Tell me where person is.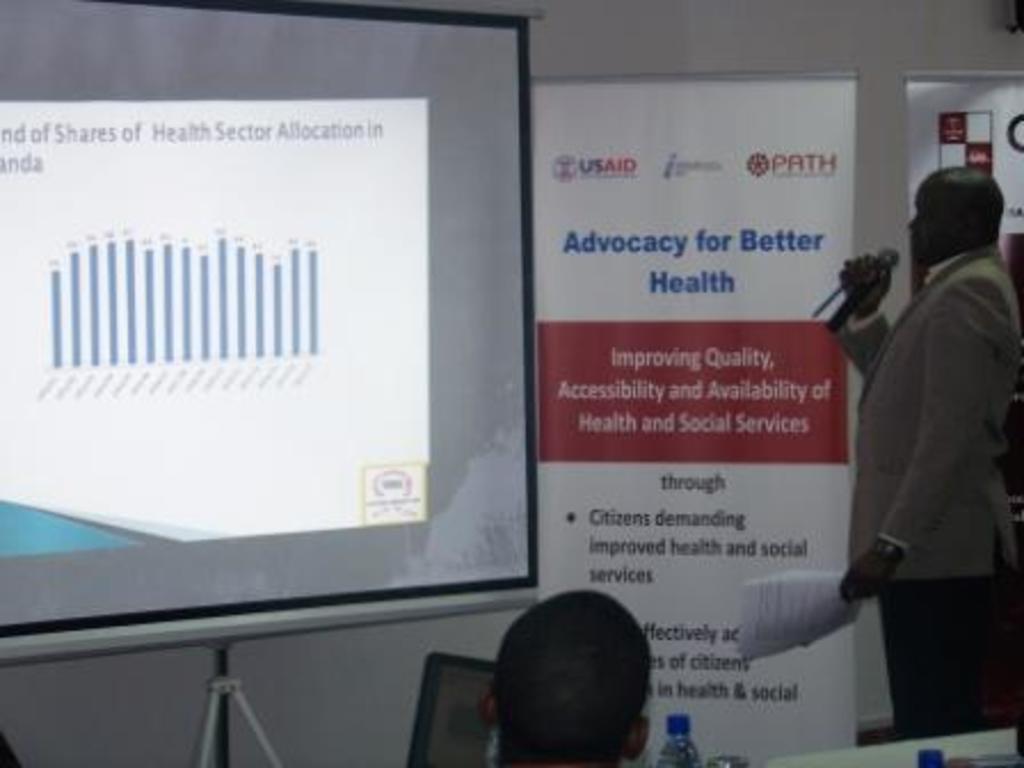
person is at [left=825, top=158, right=1013, bottom=747].
